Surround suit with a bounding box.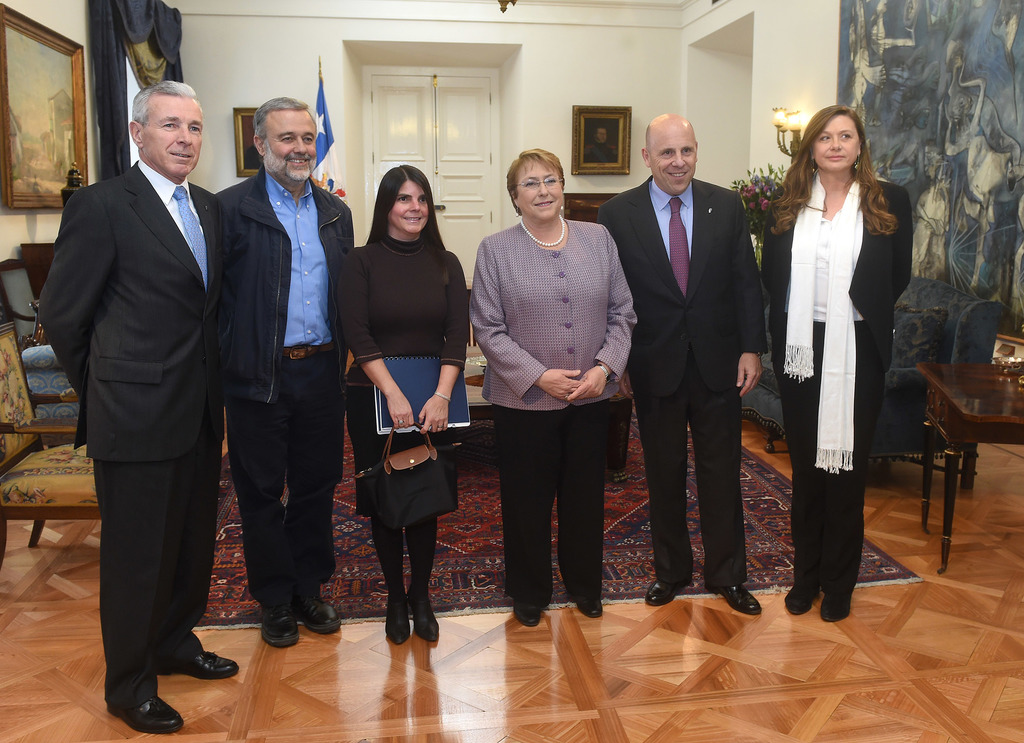
32:76:231:717.
